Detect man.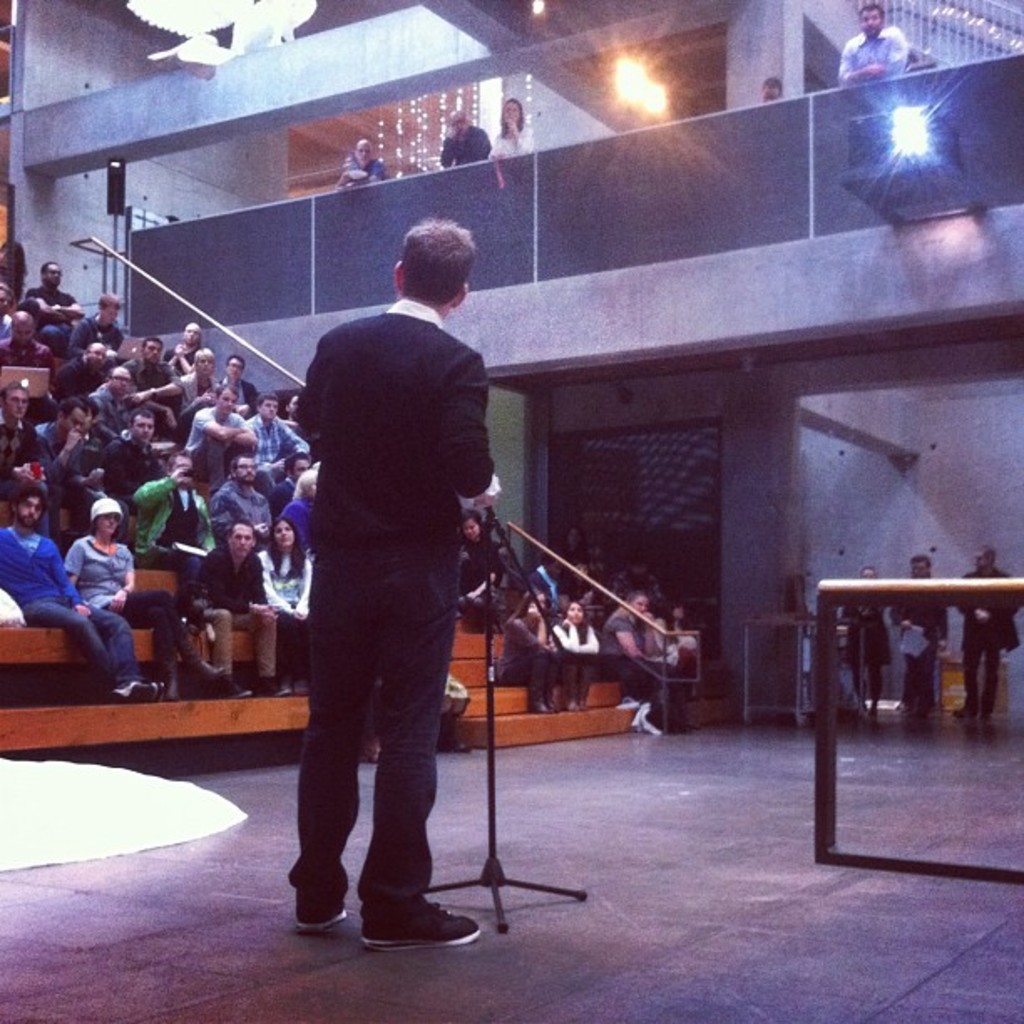
Detected at {"left": 890, "top": 550, "right": 959, "bottom": 711}.
